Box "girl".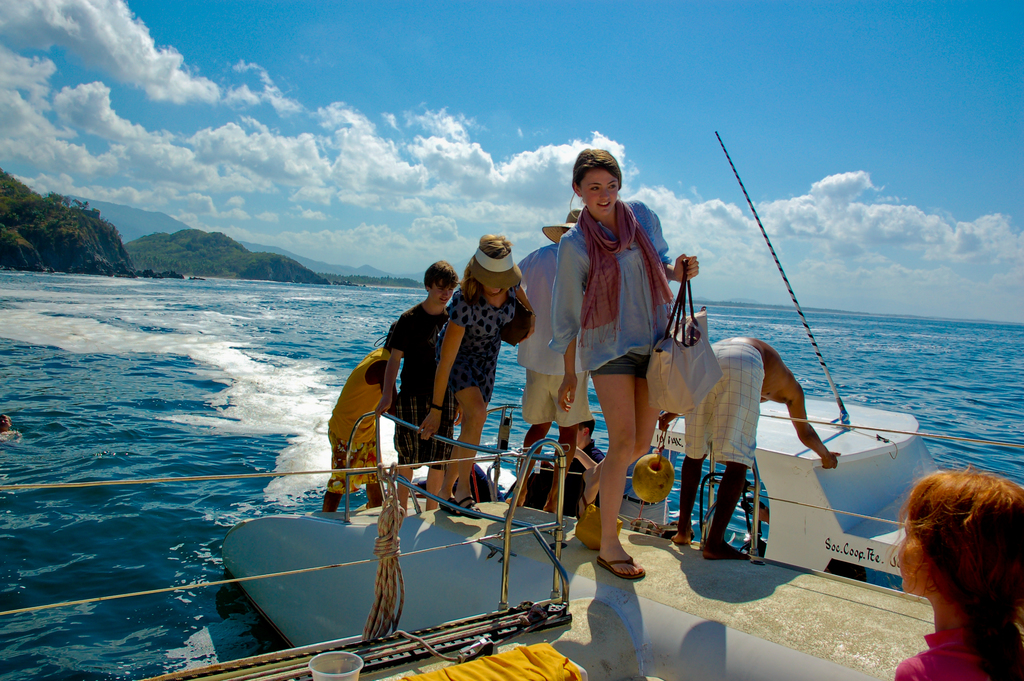
region(881, 461, 1023, 680).
